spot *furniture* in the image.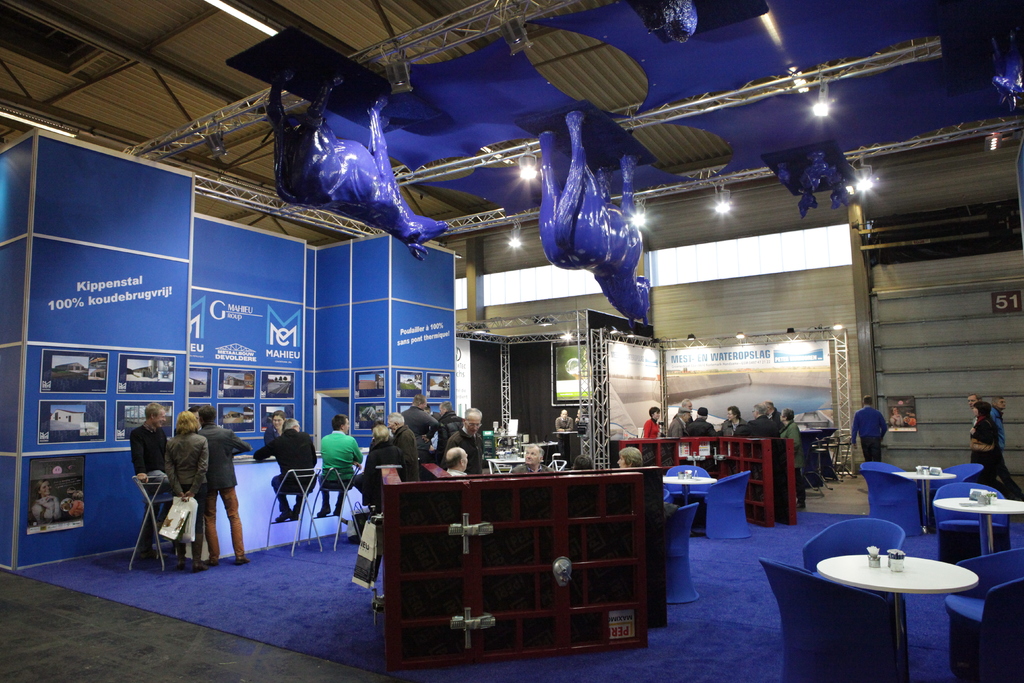
*furniture* found at box=[755, 556, 902, 682].
